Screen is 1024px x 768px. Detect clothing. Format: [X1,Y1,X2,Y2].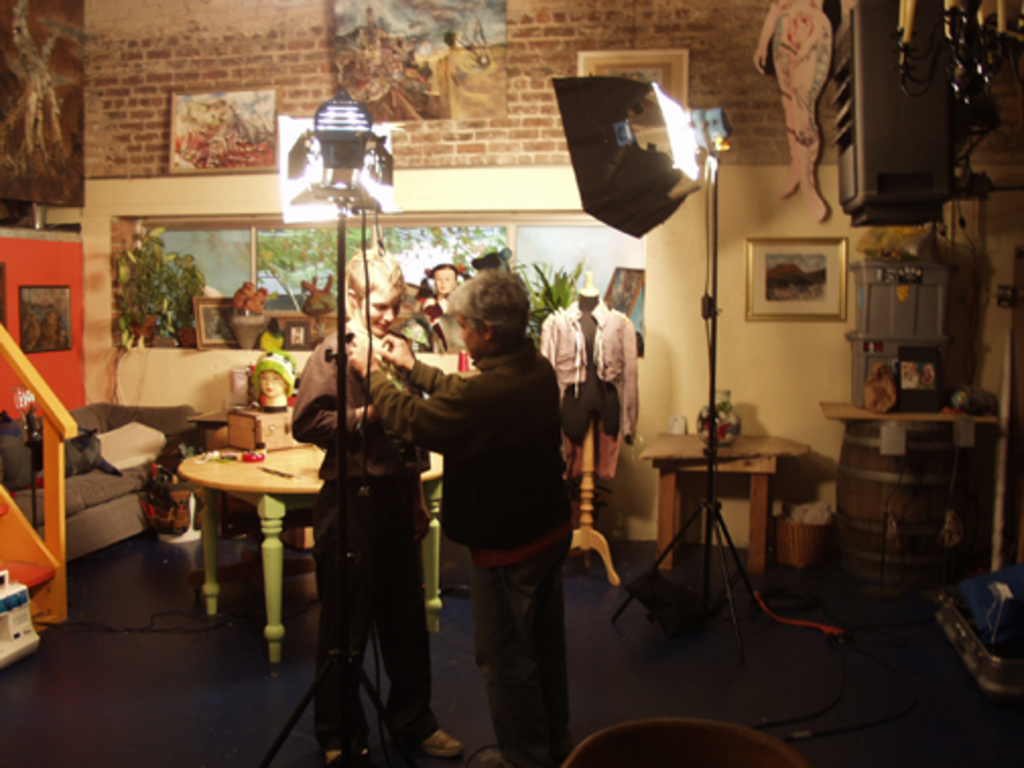
[534,311,640,532].
